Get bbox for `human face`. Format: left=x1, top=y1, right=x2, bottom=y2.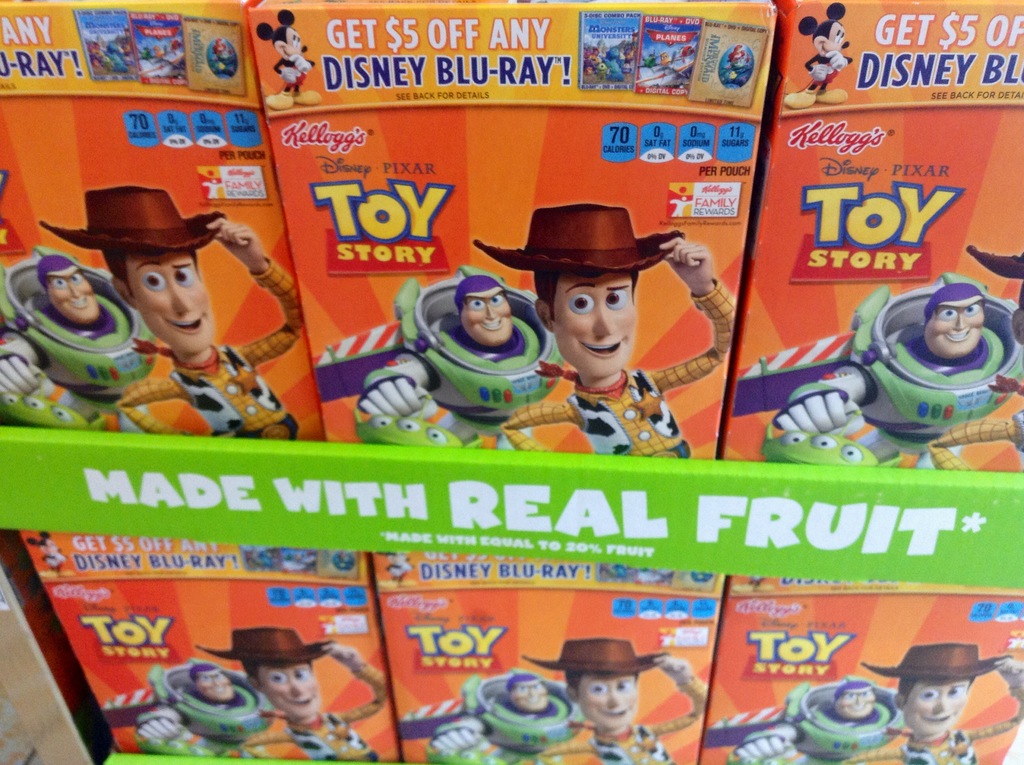
left=46, top=266, right=97, bottom=328.
